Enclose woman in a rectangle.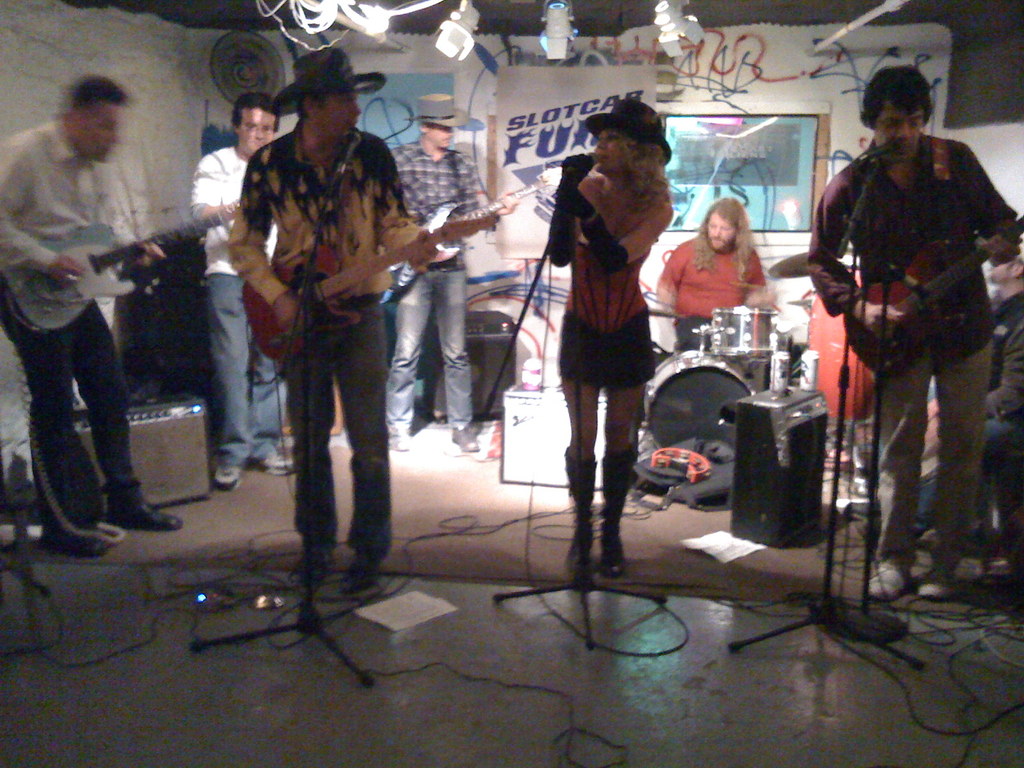
[530,95,682,584].
